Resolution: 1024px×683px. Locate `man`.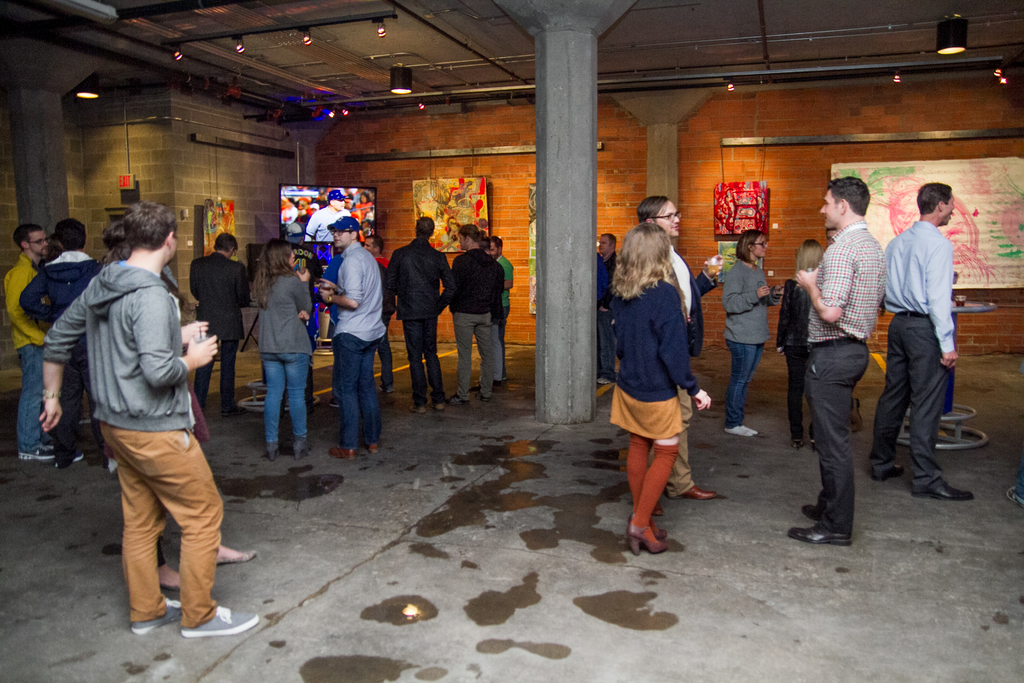
(385, 215, 458, 415).
